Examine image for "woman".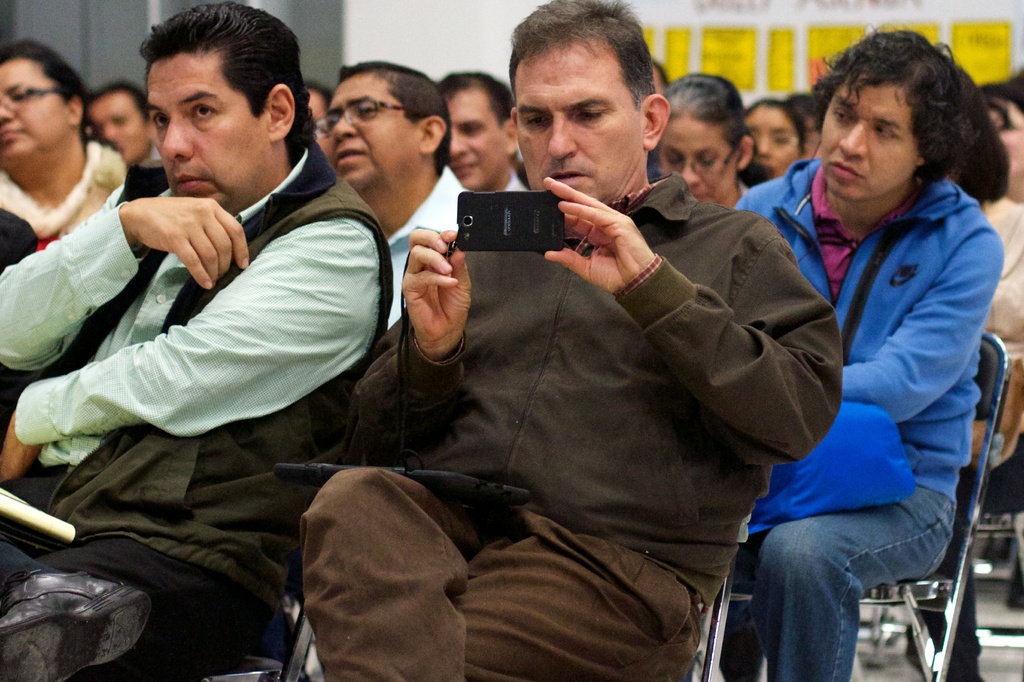
Examination result: (x1=307, y1=76, x2=340, y2=163).
